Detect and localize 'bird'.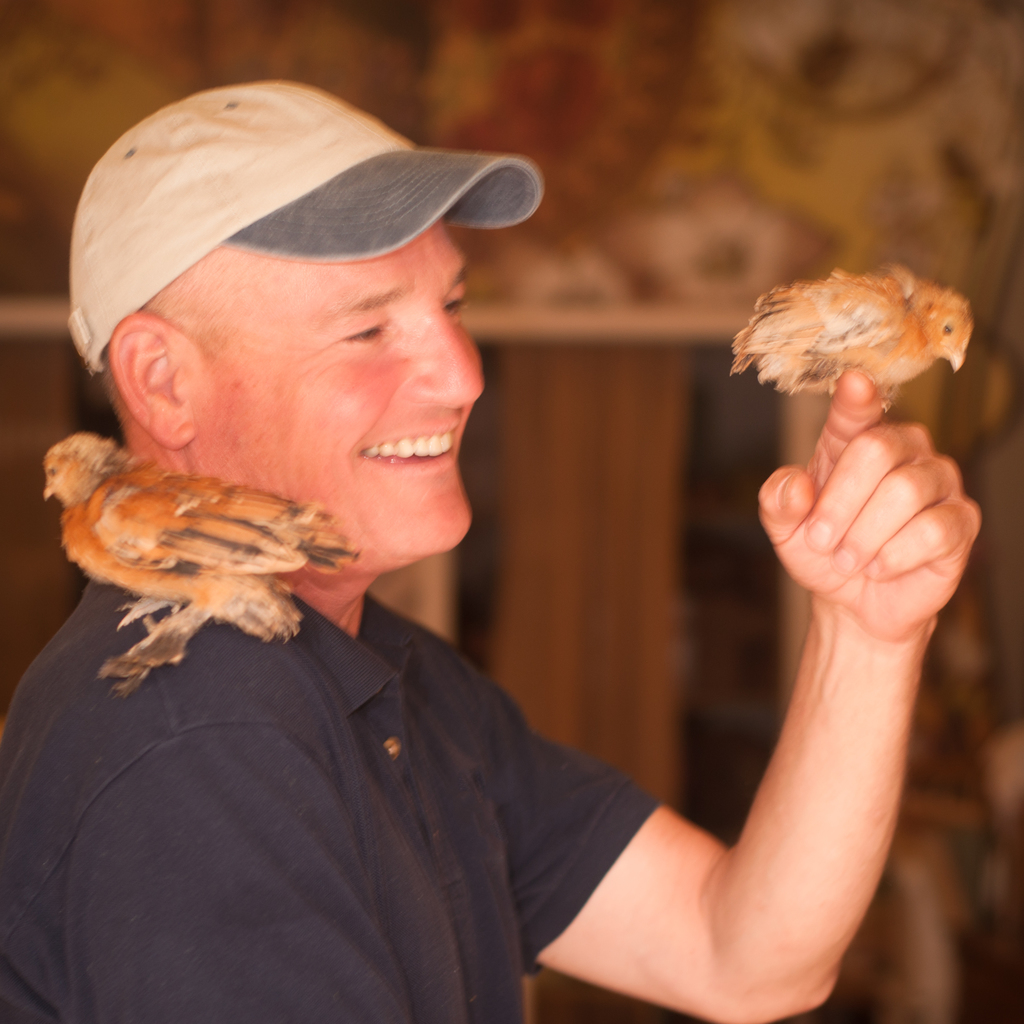
Localized at [729,270,975,414].
